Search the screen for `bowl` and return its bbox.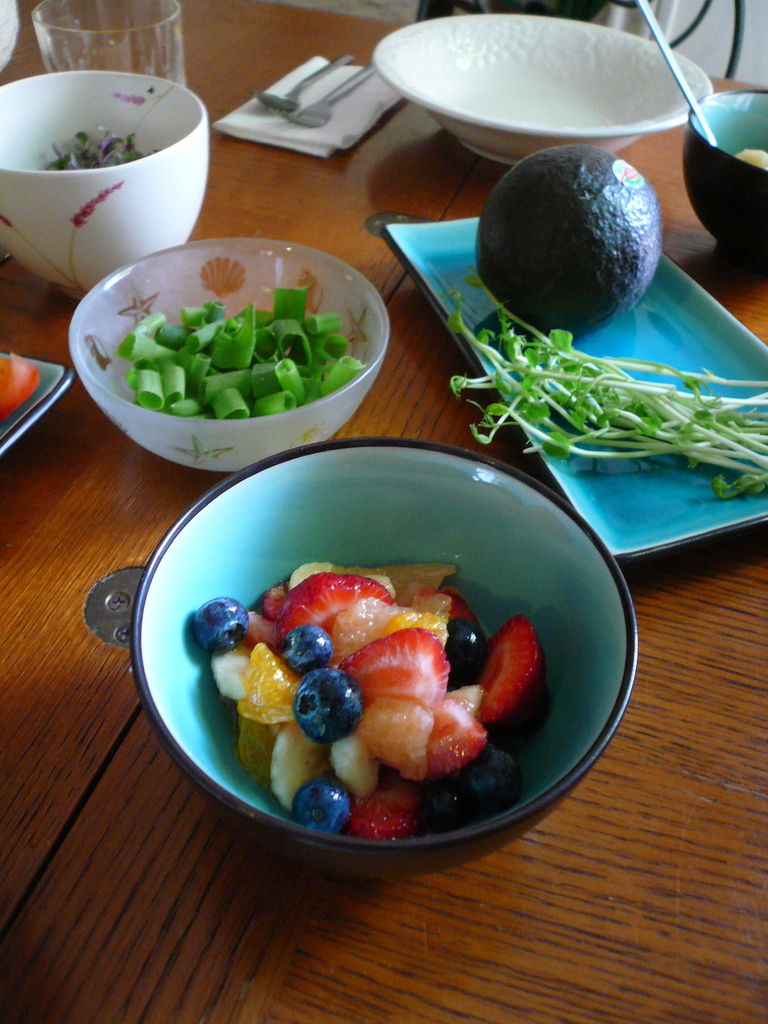
Found: 70, 239, 391, 477.
